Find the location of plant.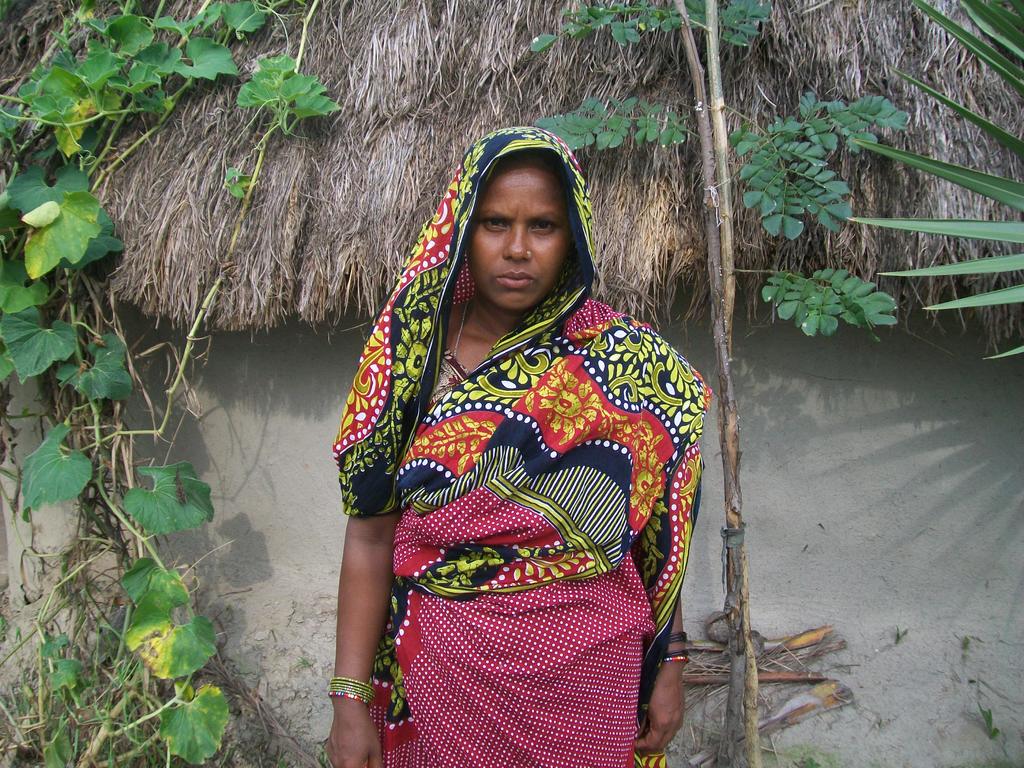
Location: <box>845,0,1023,362</box>.
